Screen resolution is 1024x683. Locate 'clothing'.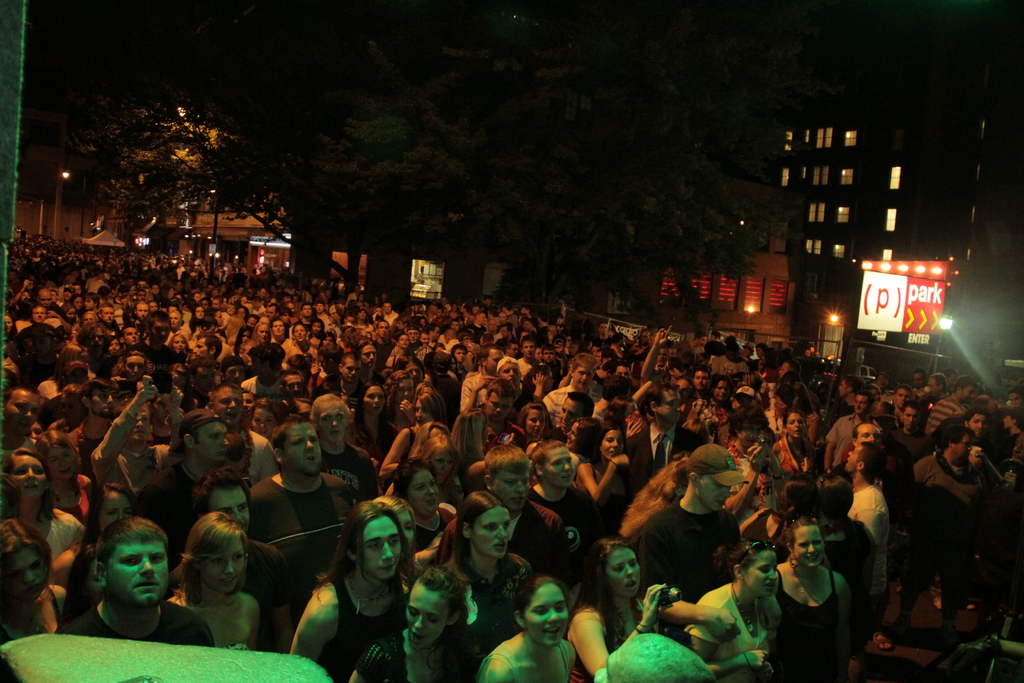
detection(444, 543, 536, 637).
